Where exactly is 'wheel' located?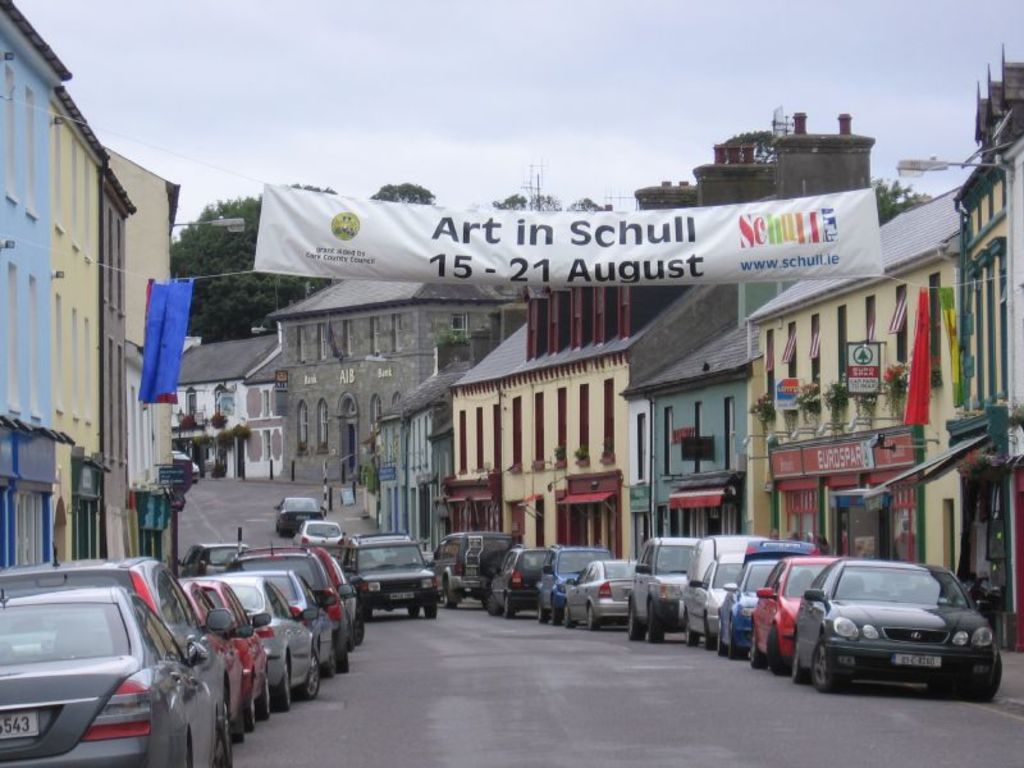
Its bounding box is x1=805, y1=630, x2=844, y2=699.
